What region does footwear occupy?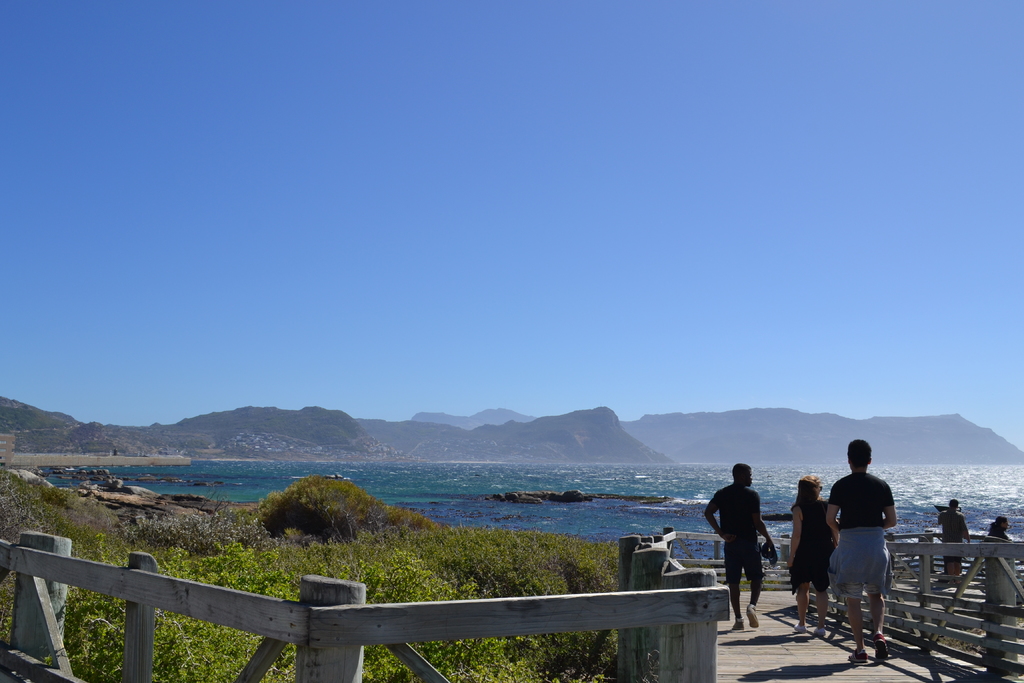
l=873, t=636, r=887, b=659.
